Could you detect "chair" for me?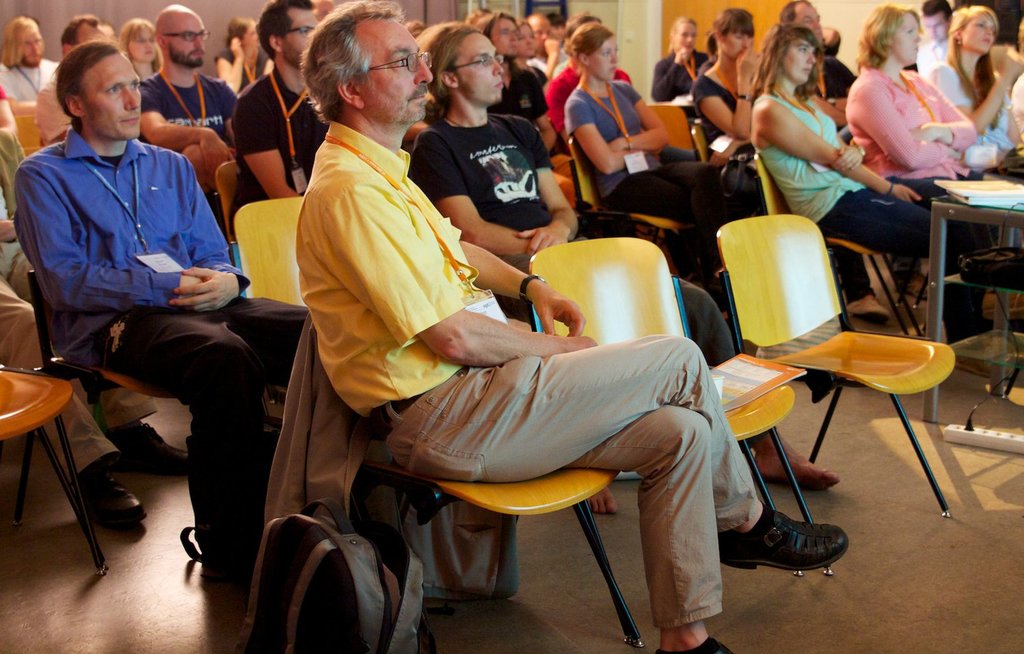
Detection result: region(213, 158, 251, 248).
